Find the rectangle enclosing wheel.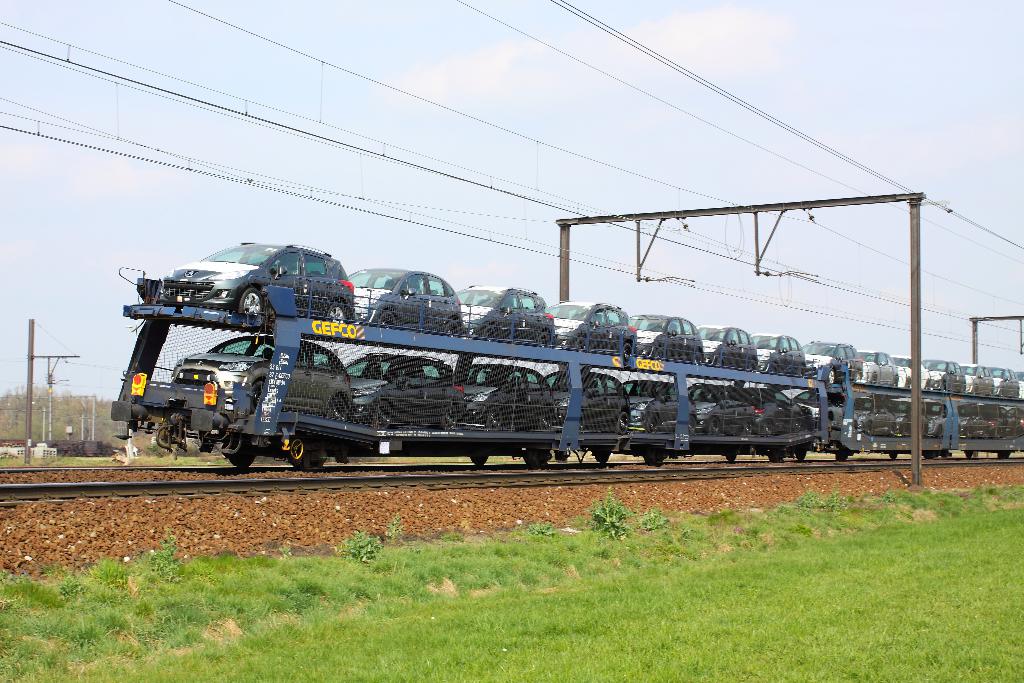
x1=795, y1=365, x2=804, y2=377.
